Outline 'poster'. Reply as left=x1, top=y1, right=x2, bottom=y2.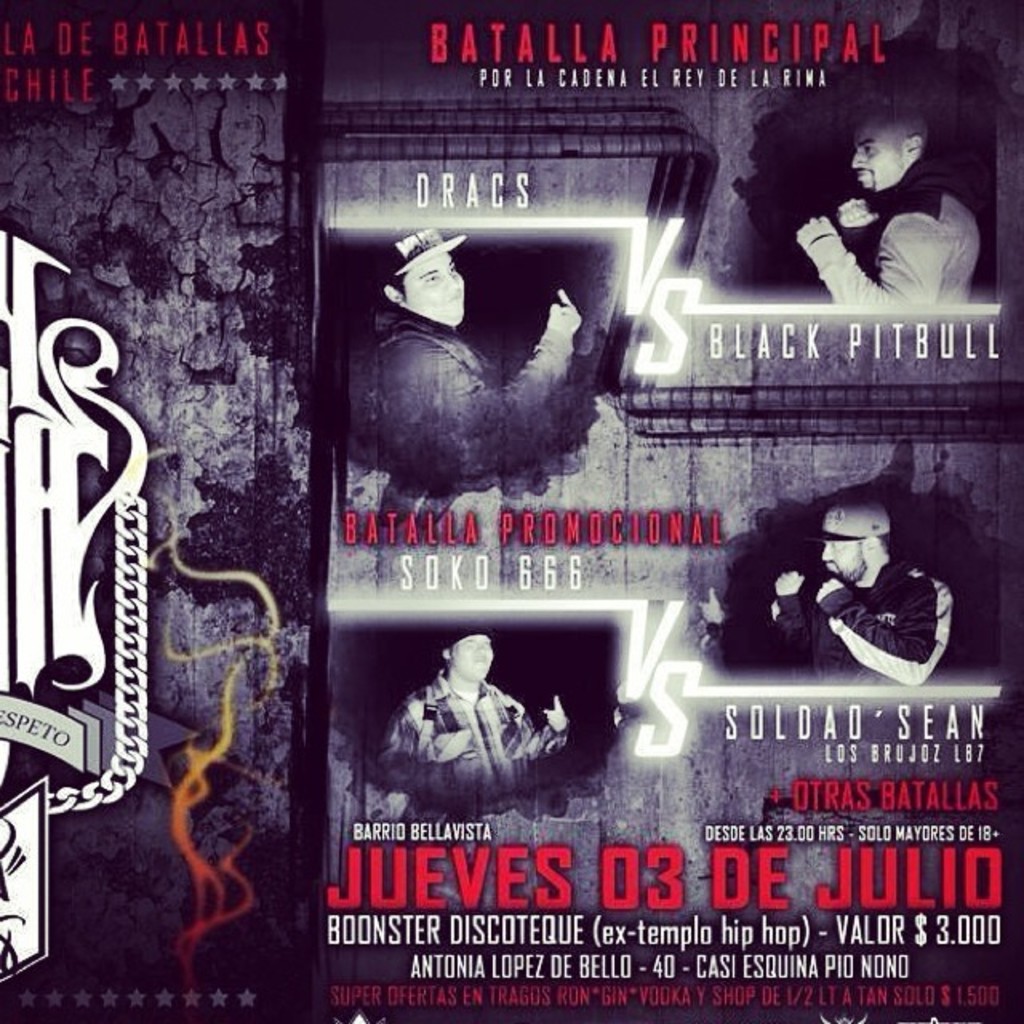
left=0, top=0, right=1022, bottom=1022.
